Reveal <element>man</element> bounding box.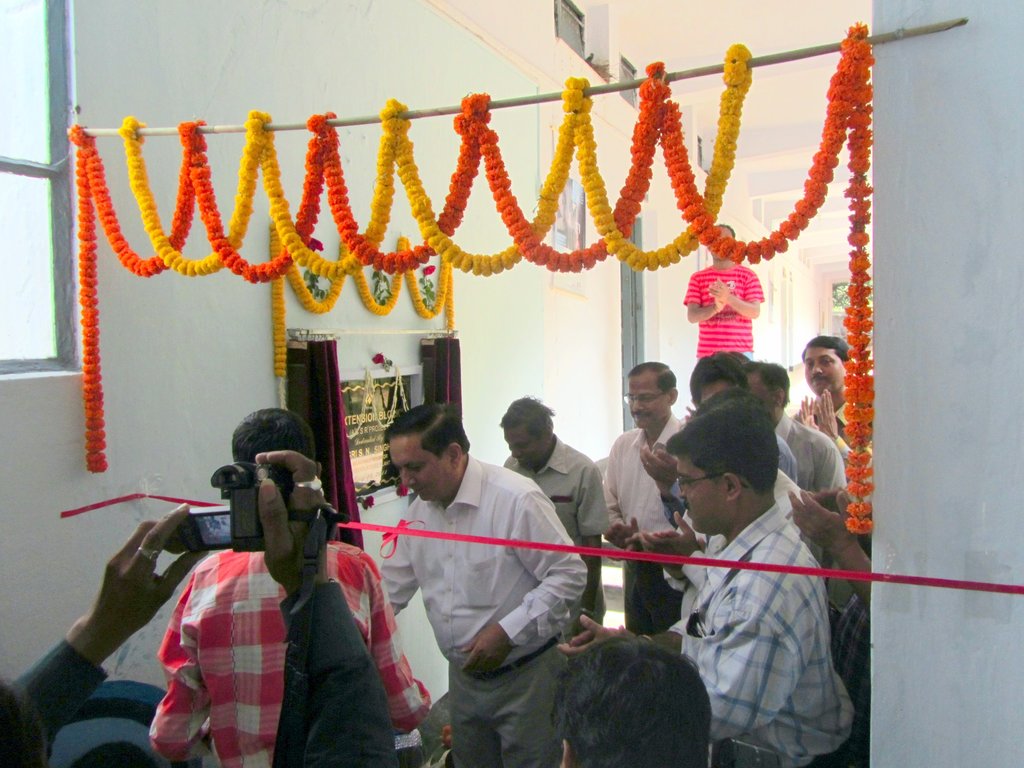
Revealed: bbox=(559, 634, 710, 767).
